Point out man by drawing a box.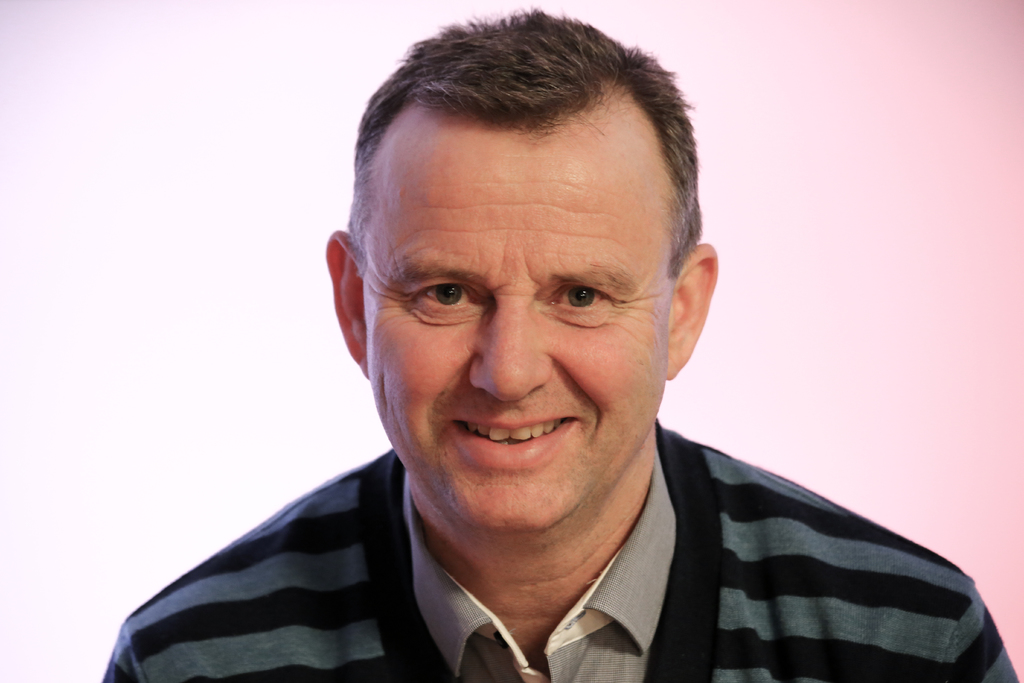
rect(143, 47, 1013, 677).
